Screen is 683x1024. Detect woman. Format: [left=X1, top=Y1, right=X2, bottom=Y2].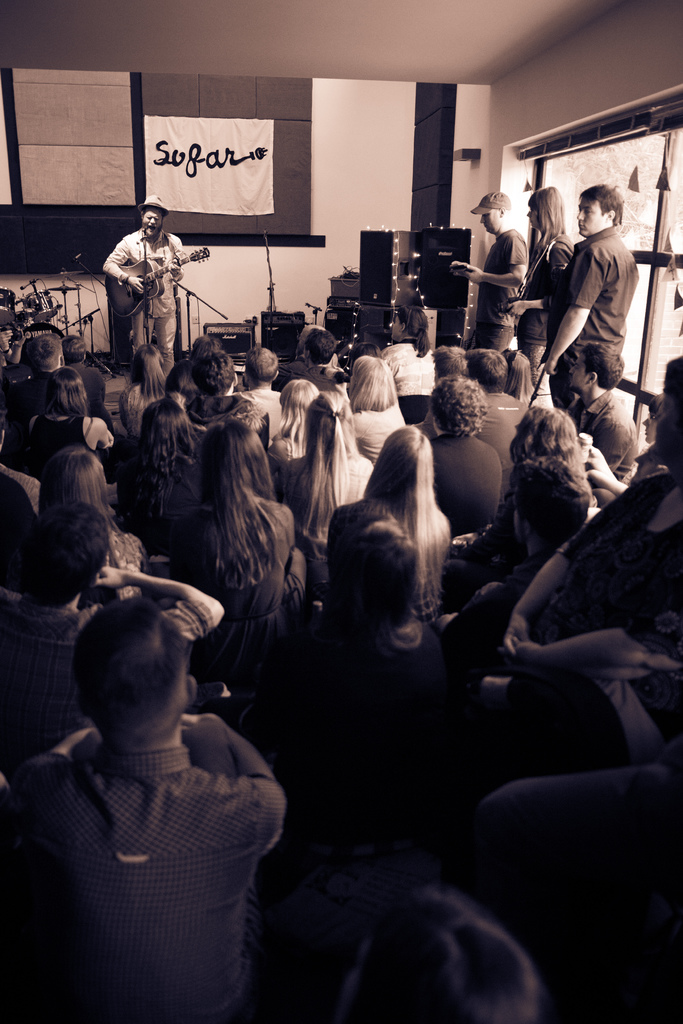
[left=143, top=394, right=336, bottom=680].
